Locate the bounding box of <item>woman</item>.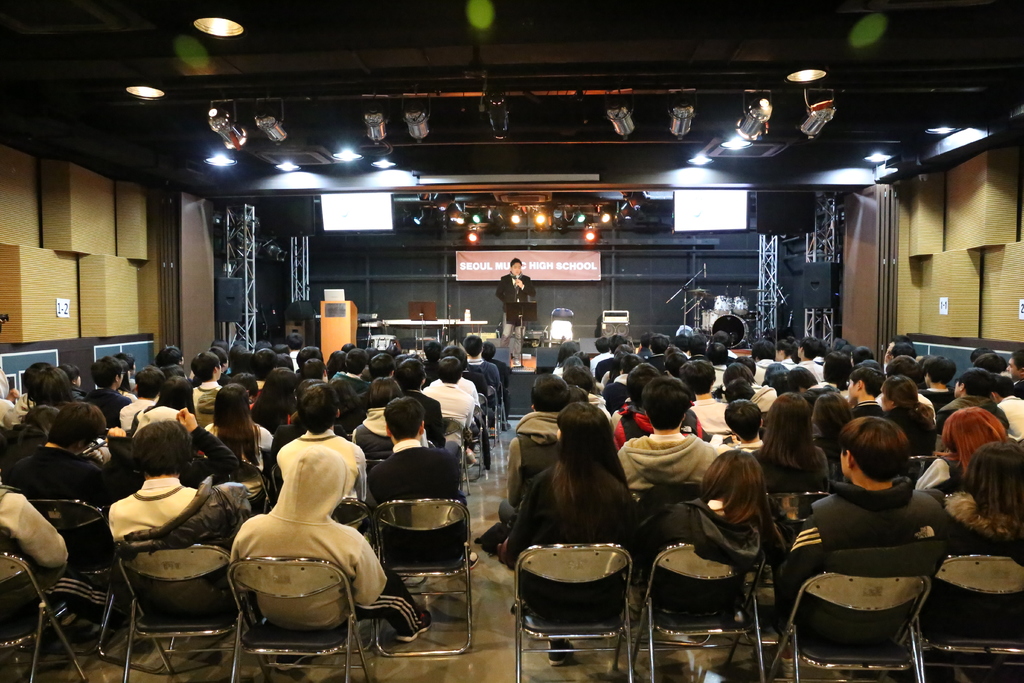
Bounding box: left=488, top=401, right=643, bottom=665.
